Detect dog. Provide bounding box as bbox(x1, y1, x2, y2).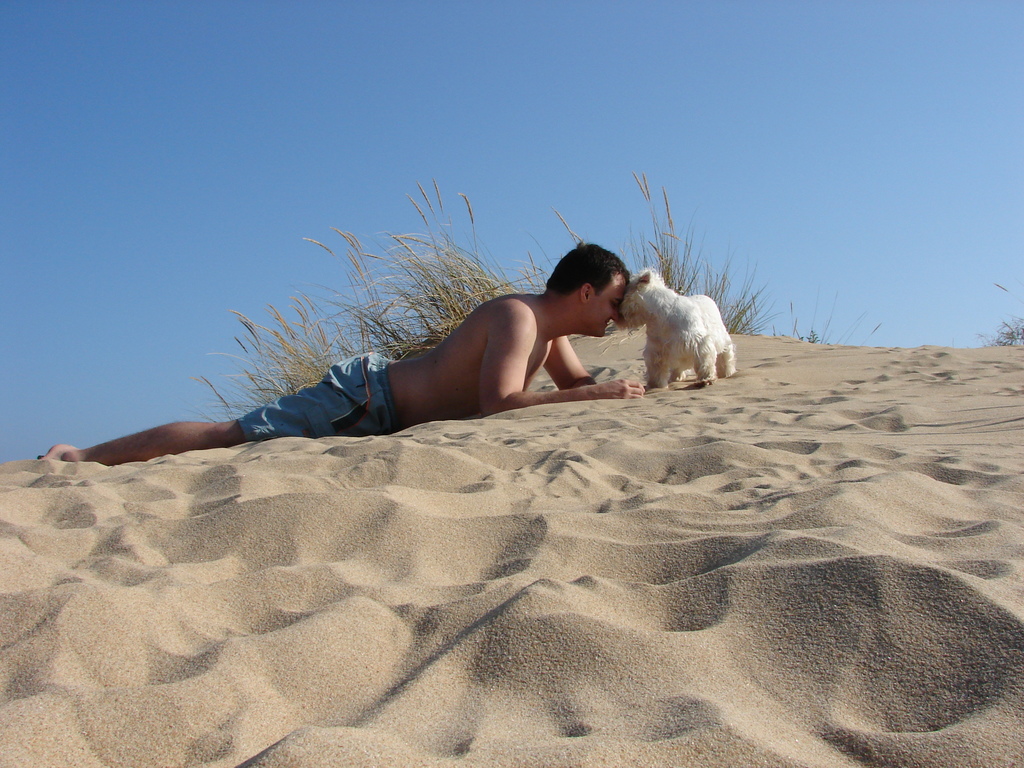
bbox(611, 270, 737, 387).
